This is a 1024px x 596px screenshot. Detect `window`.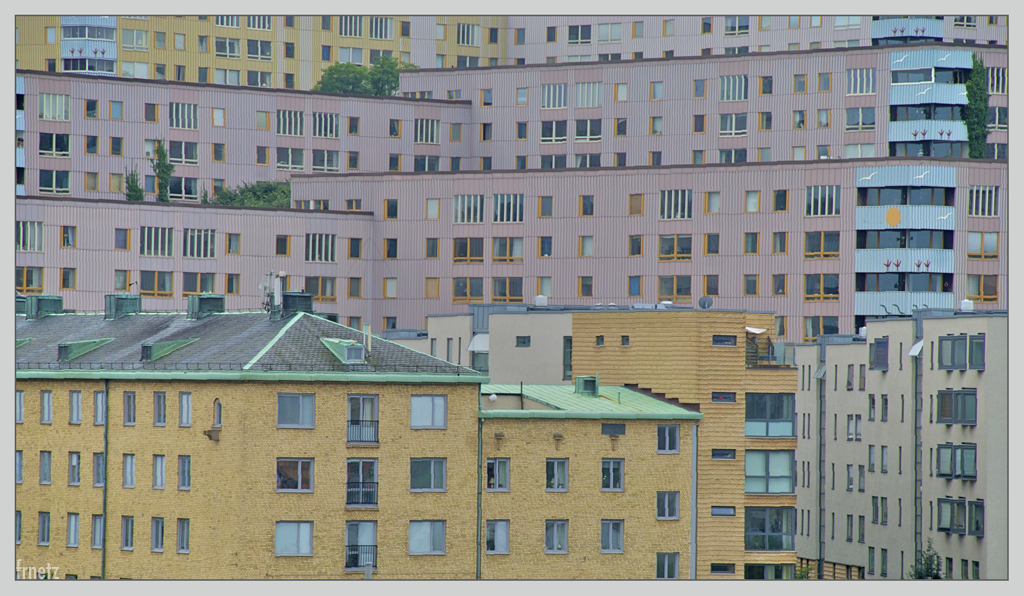
Rect(183, 275, 212, 293).
